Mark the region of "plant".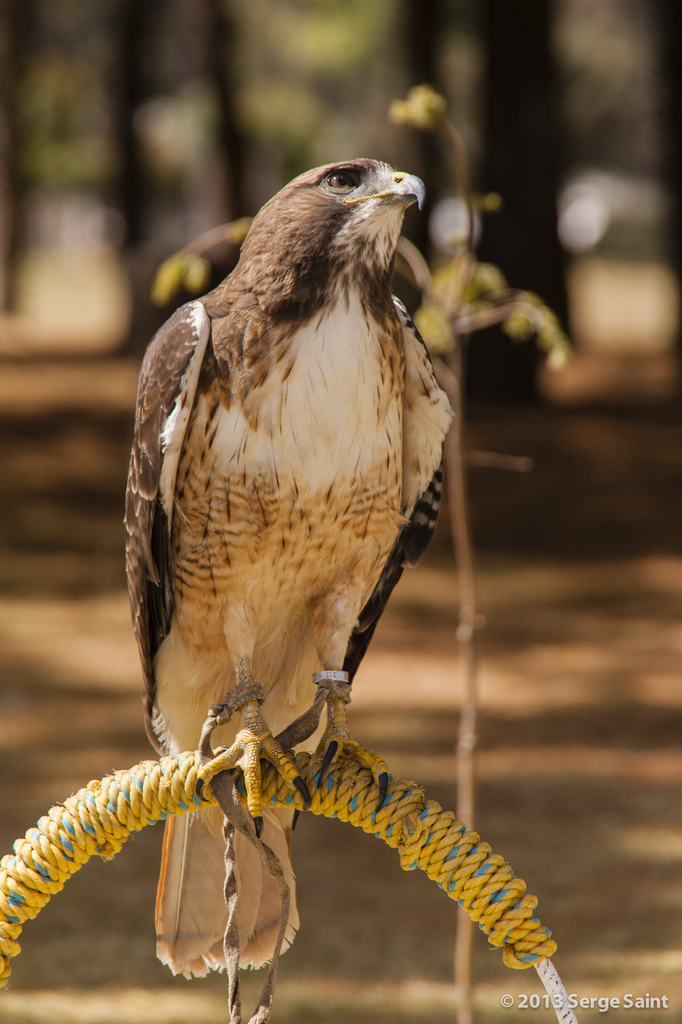
Region: bbox=(158, 81, 592, 1023).
